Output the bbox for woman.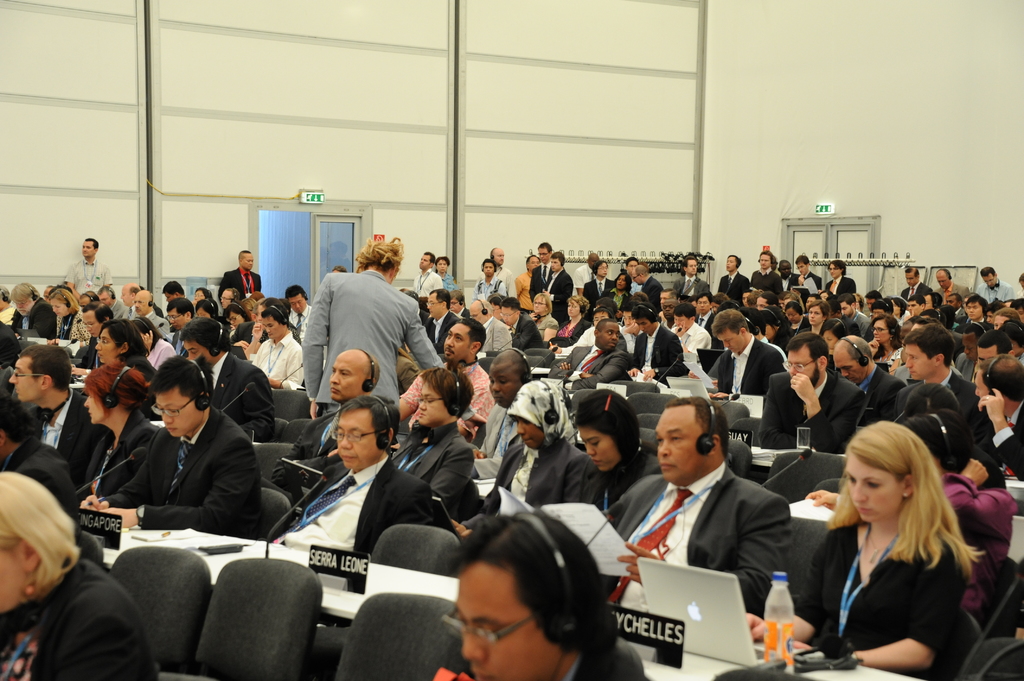
bbox(520, 291, 561, 348).
